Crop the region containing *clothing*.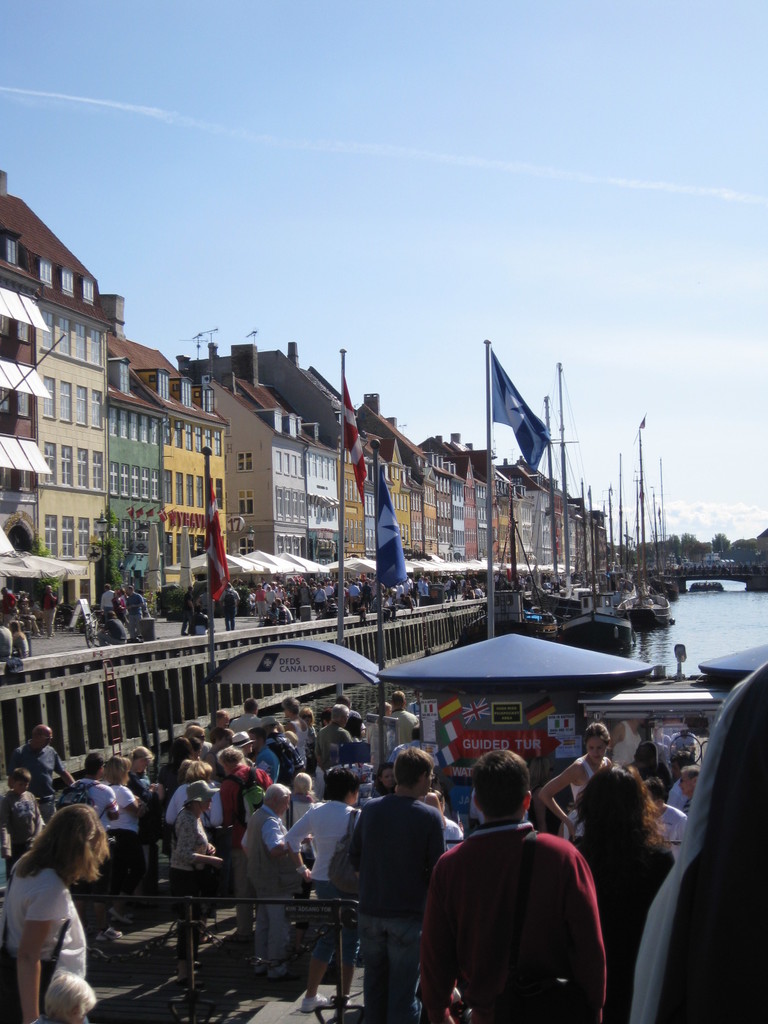
Crop region: <box>246,570,565,619</box>.
